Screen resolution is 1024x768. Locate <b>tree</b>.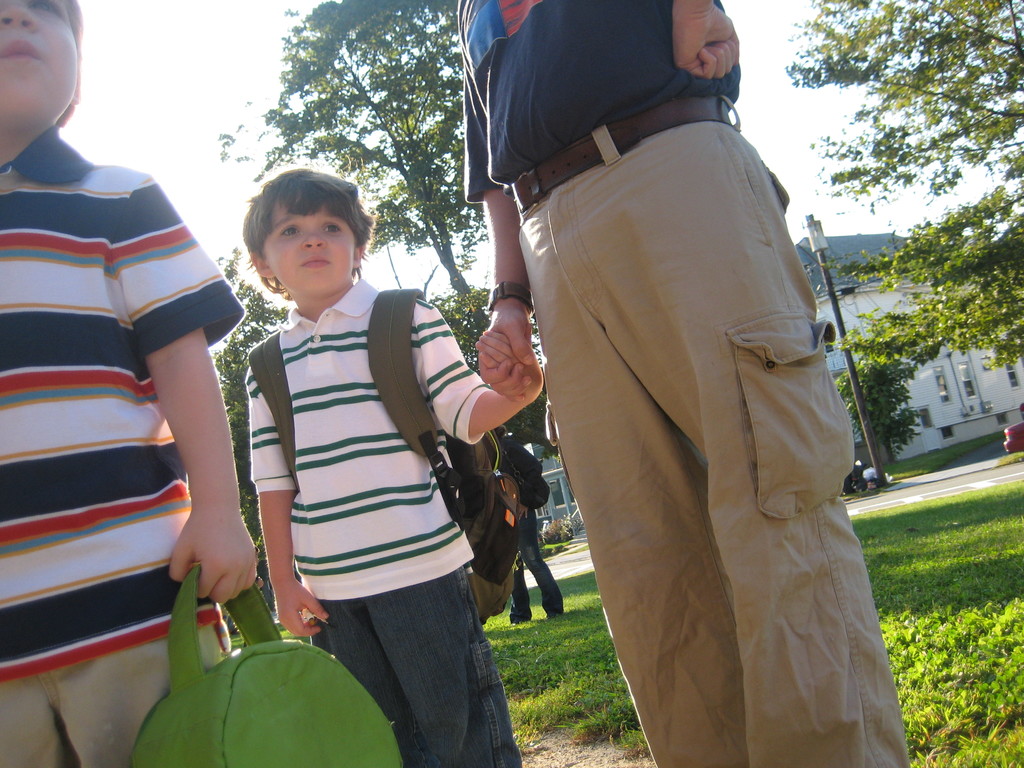
box=[781, 0, 1023, 362].
